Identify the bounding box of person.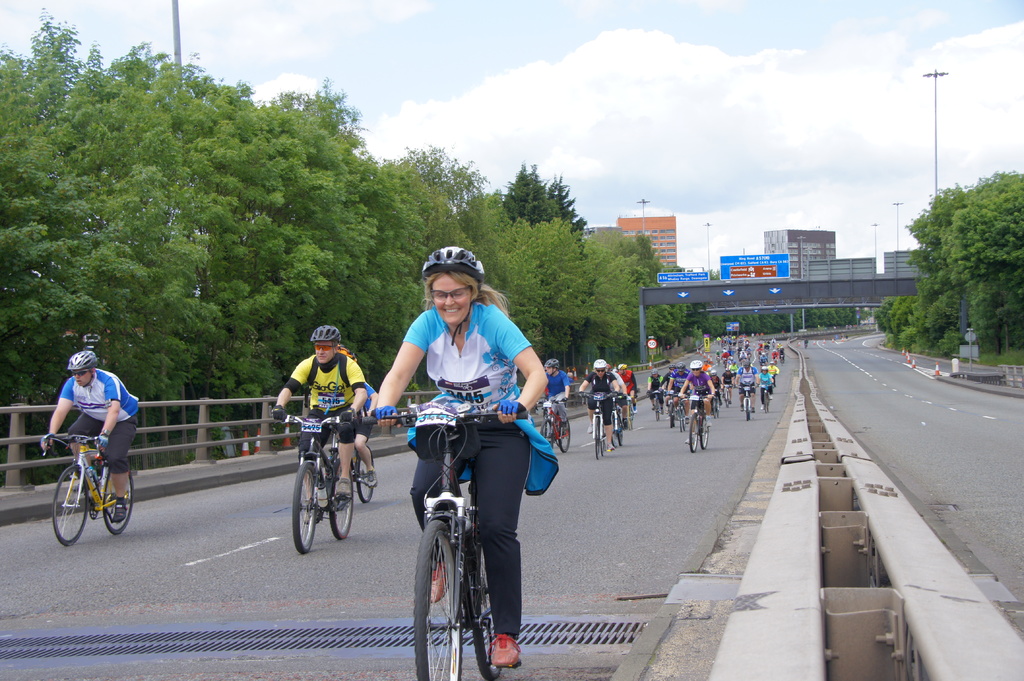
x1=578 y1=353 x2=627 y2=446.
